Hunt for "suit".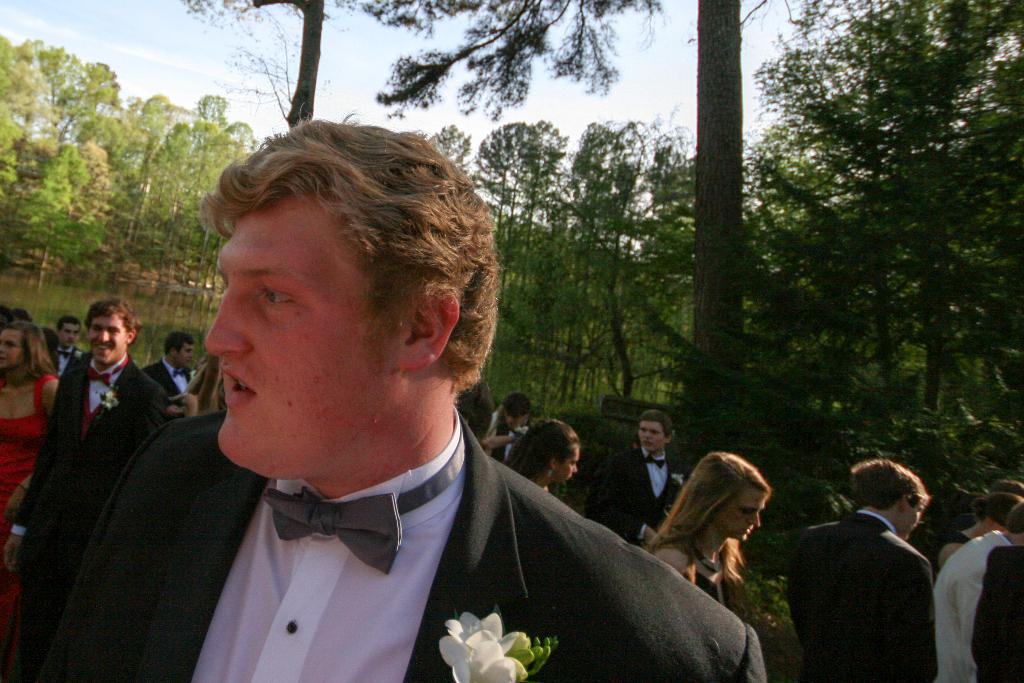
Hunted down at 55, 346, 84, 381.
